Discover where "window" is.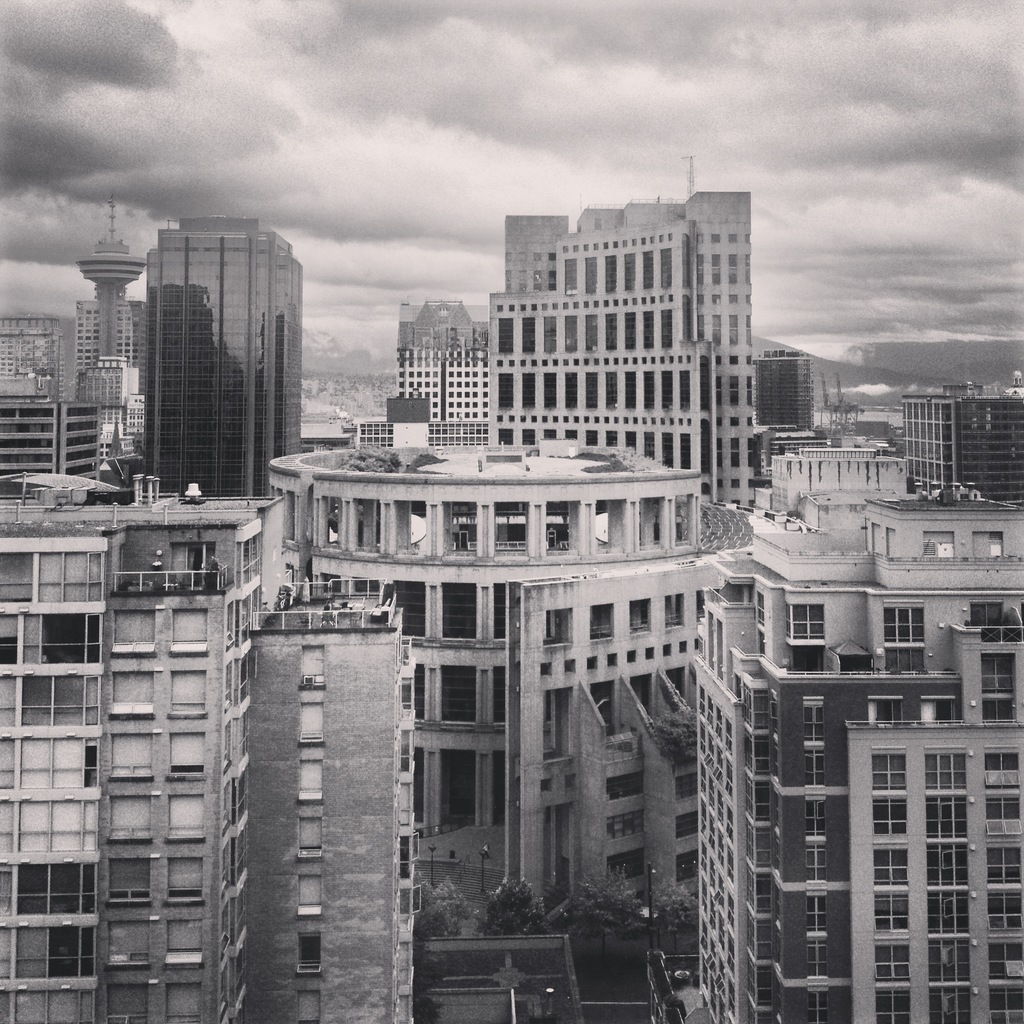
Discovered at {"left": 538, "top": 319, "right": 554, "bottom": 360}.
